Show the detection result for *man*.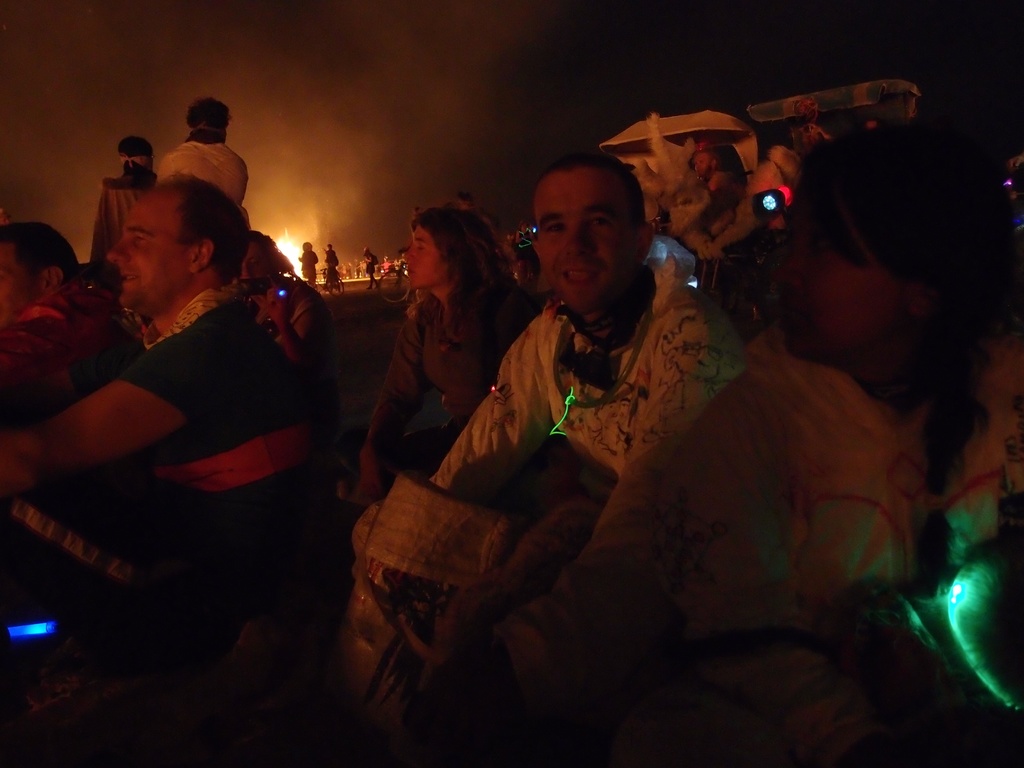
<box>85,137,156,282</box>.
